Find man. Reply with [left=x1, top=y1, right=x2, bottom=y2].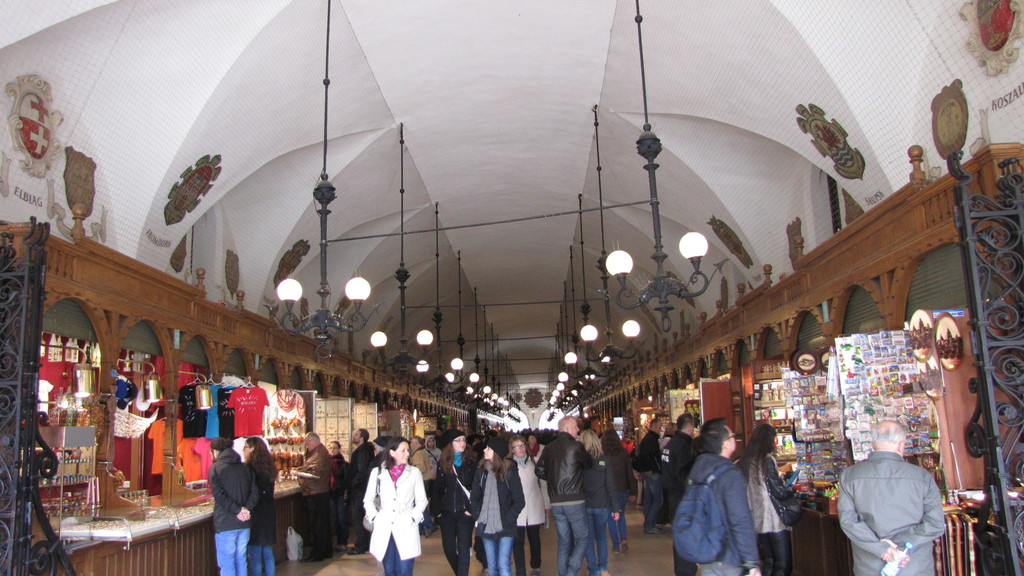
[left=407, top=436, right=438, bottom=536].
